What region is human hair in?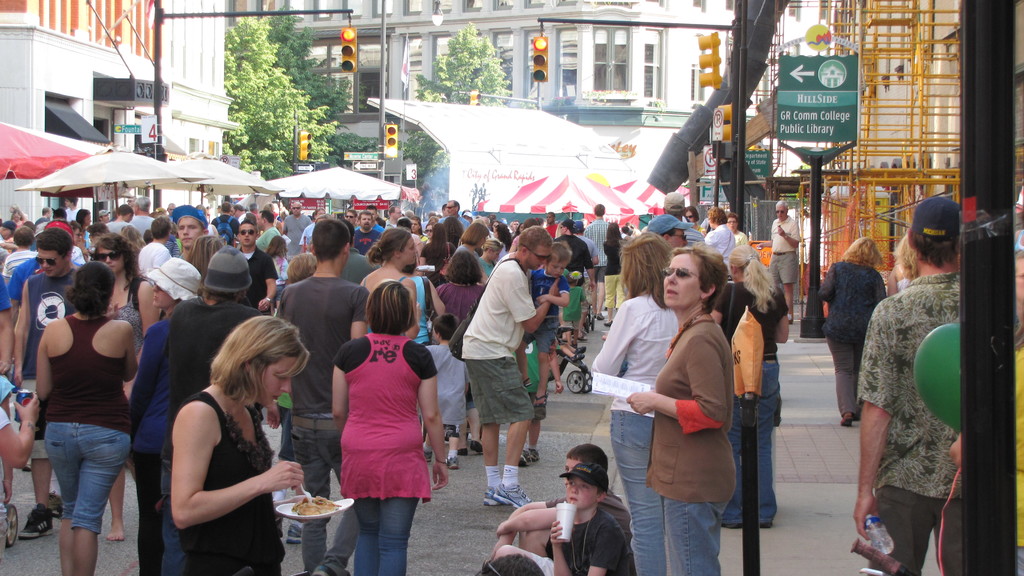
588,476,610,500.
